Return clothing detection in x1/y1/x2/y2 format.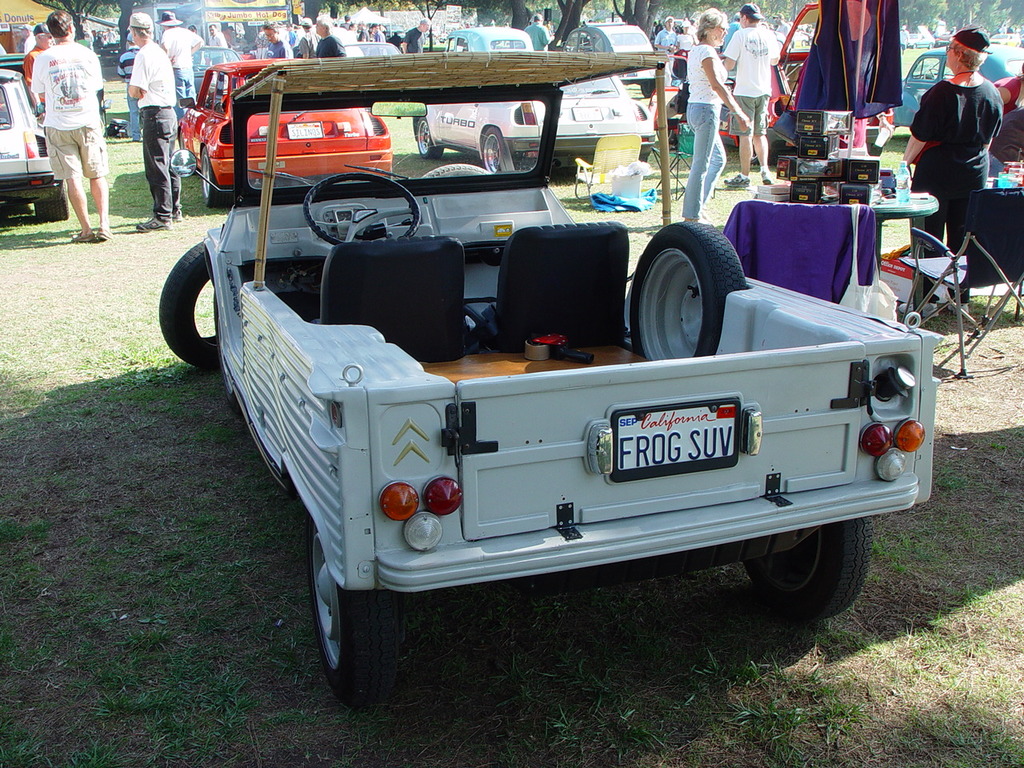
318/22/356/54.
